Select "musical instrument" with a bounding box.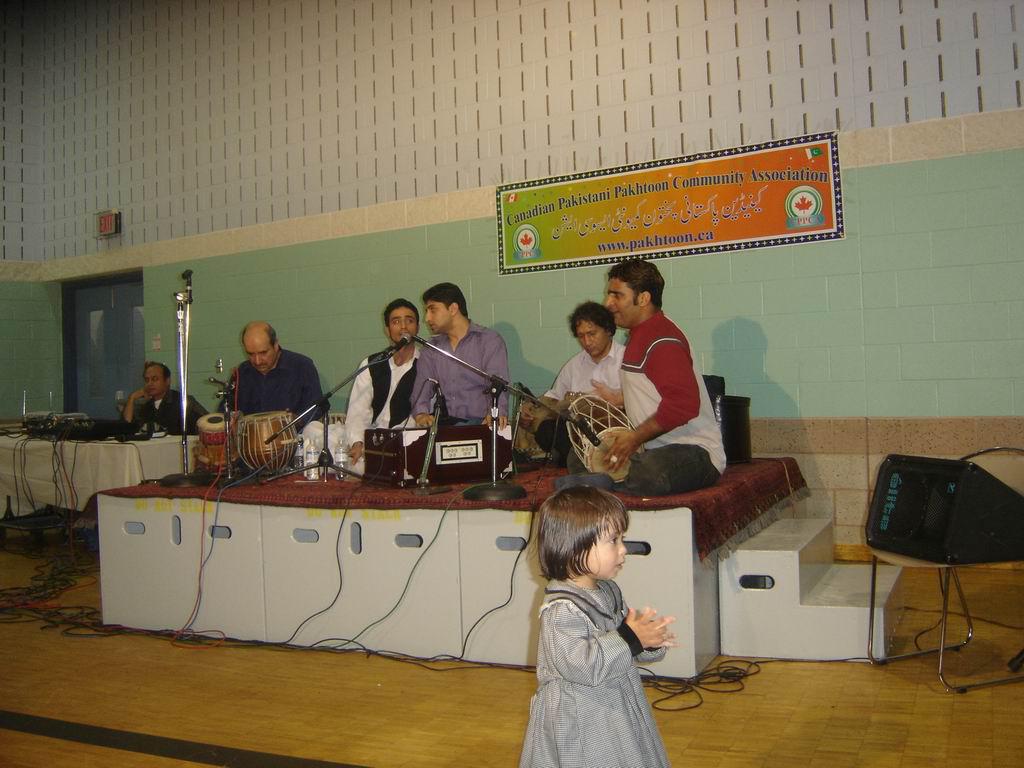
(358, 422, 520, 492).
